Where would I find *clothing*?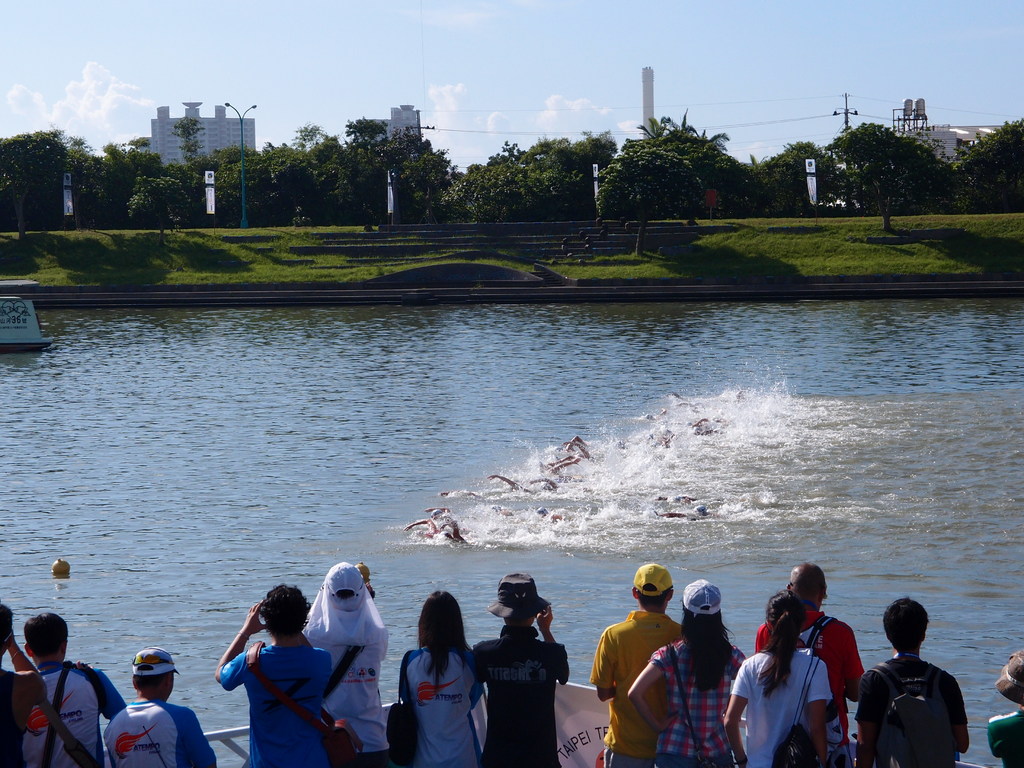
At <region>865, 653, 968, 767</region>.
